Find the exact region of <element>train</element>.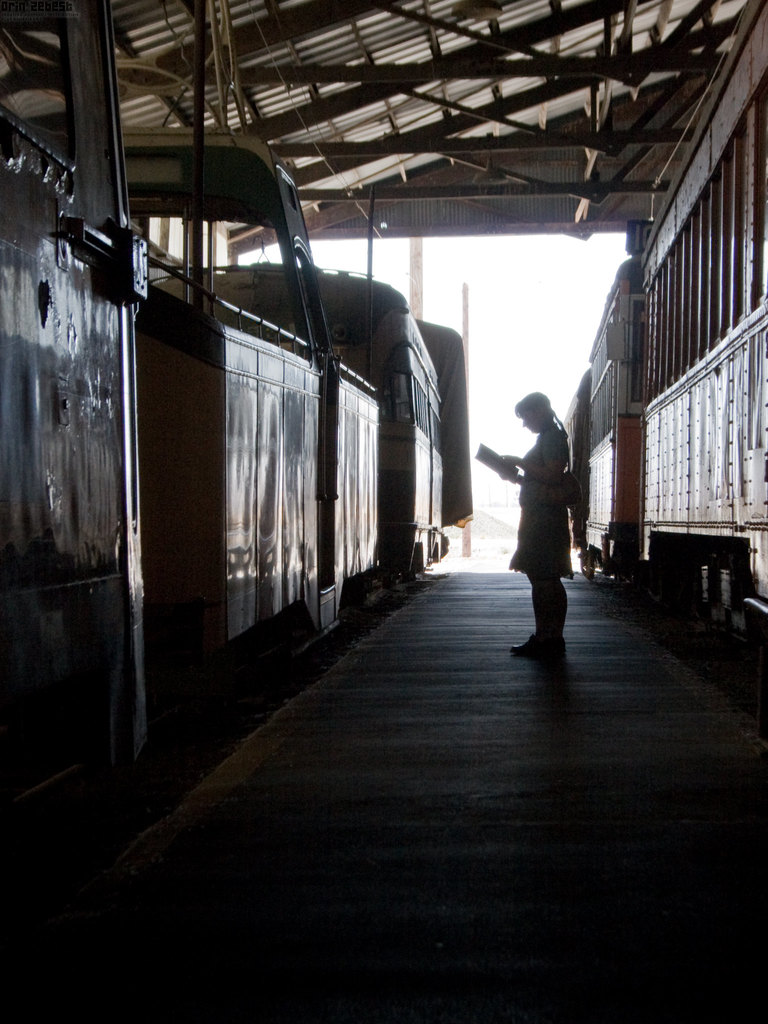
Exact region: [left=558, top=0, right=767, bottom=680].
